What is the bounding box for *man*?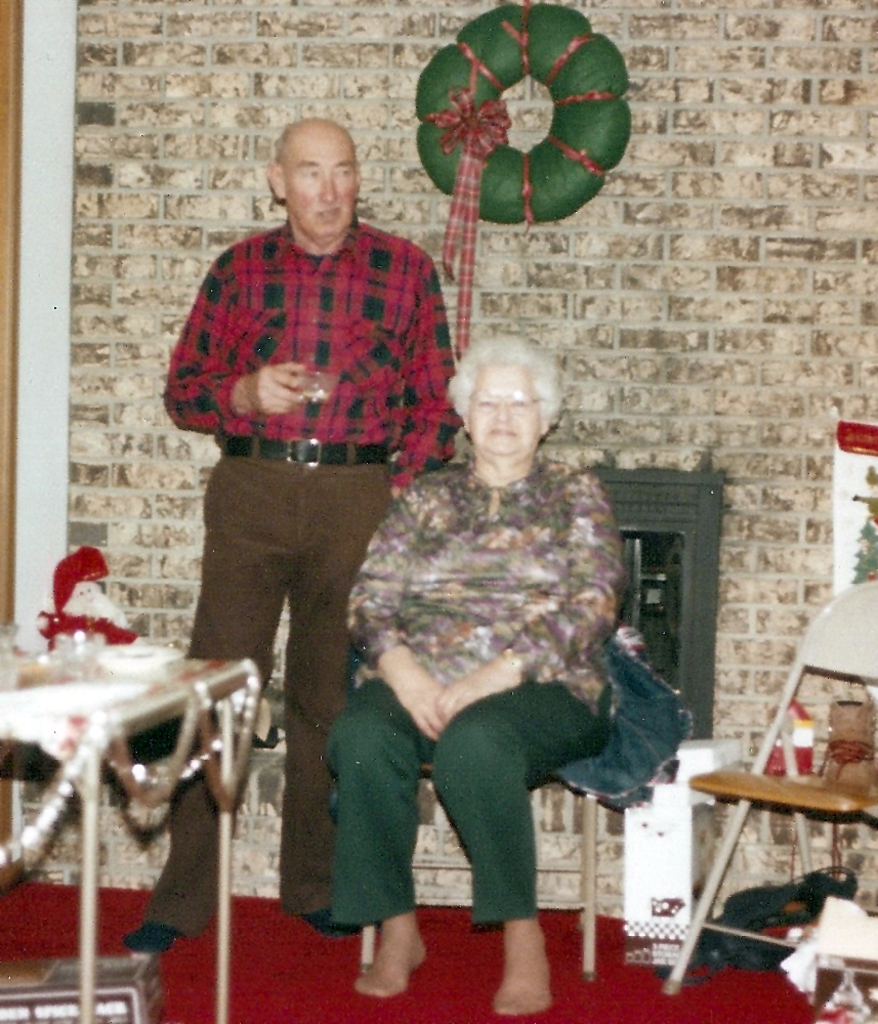
pyautogui.locateOnScreen(158, 142, 463, 882).
